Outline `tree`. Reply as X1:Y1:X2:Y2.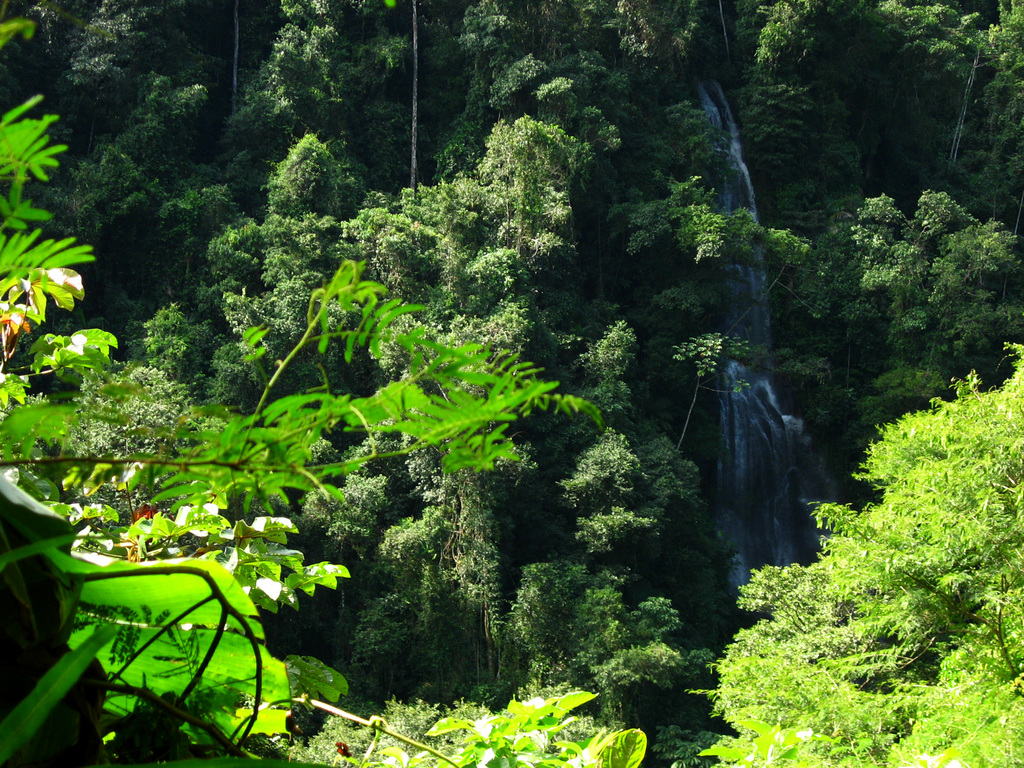
732:0:869:237.
